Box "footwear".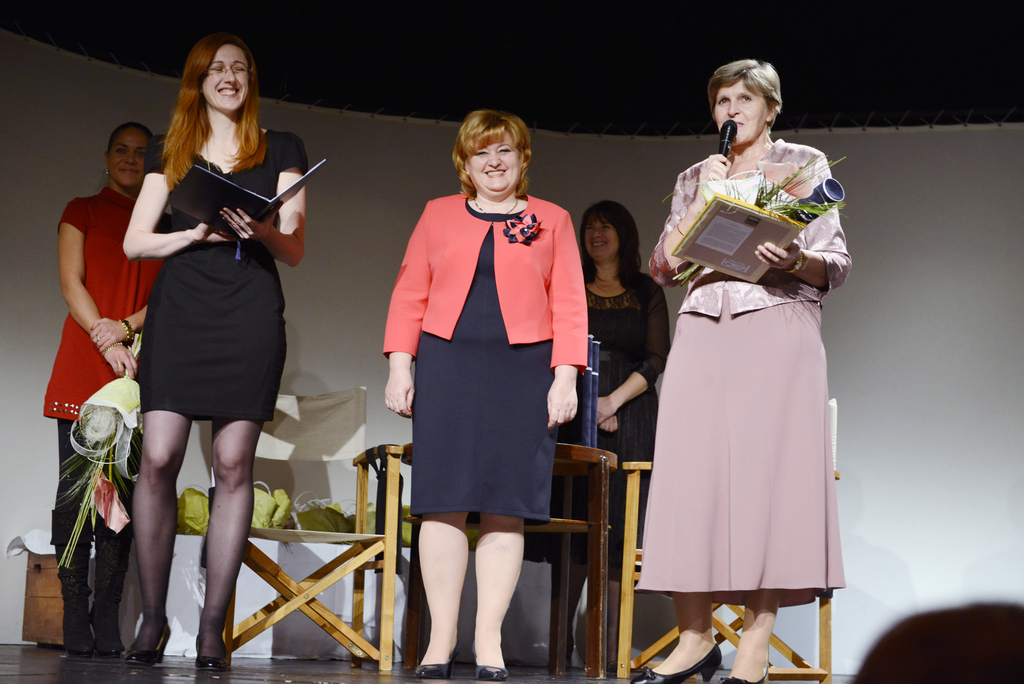
locate(86, 511, 140, 651).
